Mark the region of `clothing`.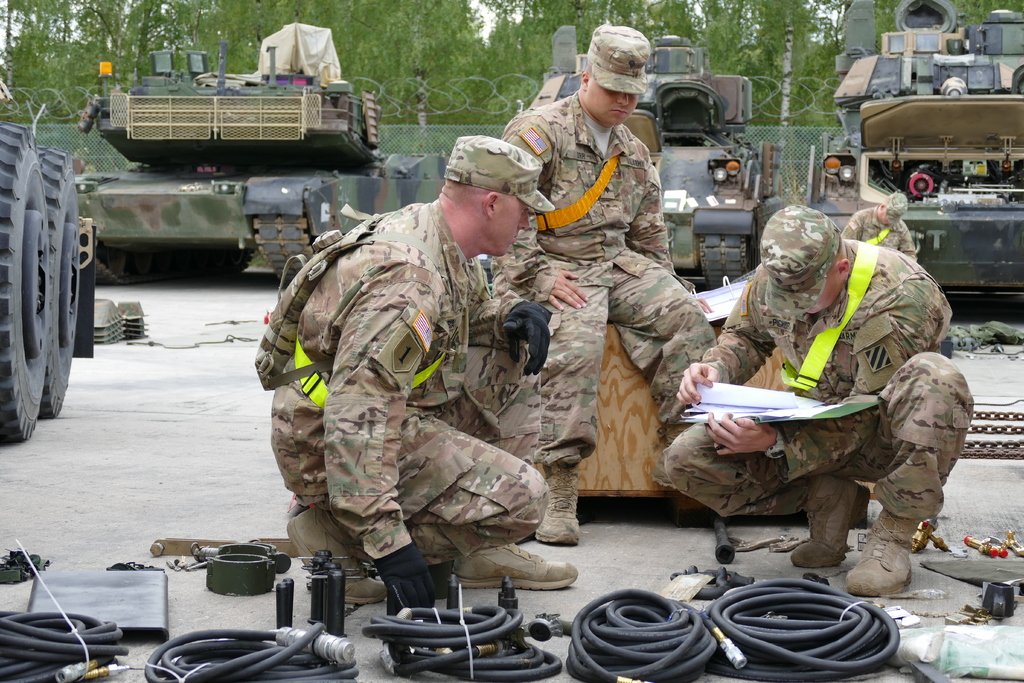
Region: pyautogui.locateOnScreen(668, 236, 956, 522).
